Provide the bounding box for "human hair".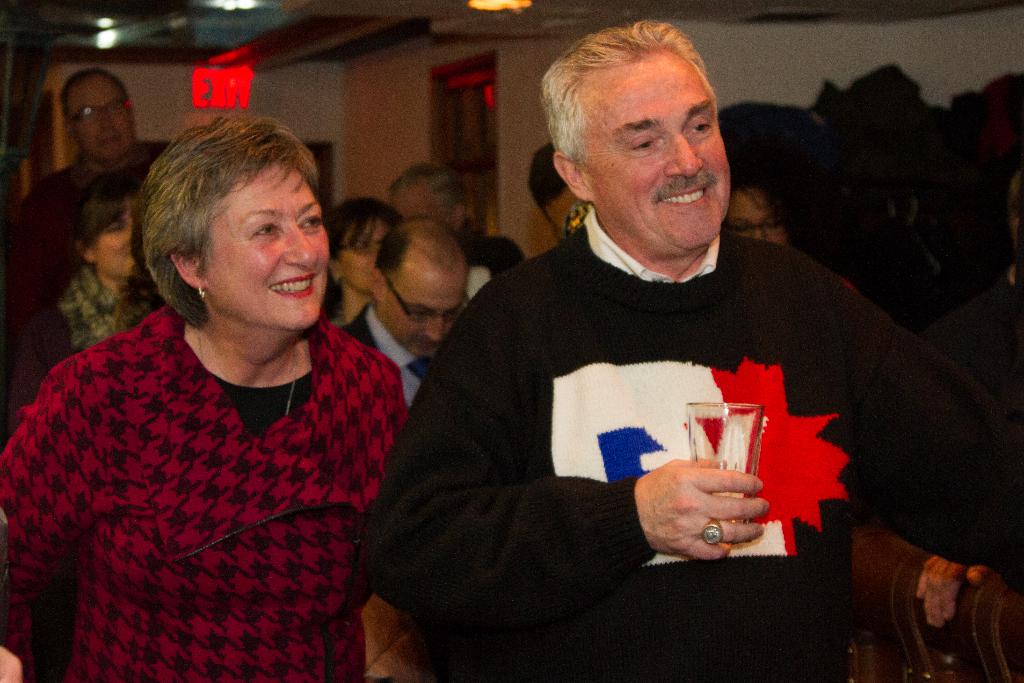
390,163,472,211.
